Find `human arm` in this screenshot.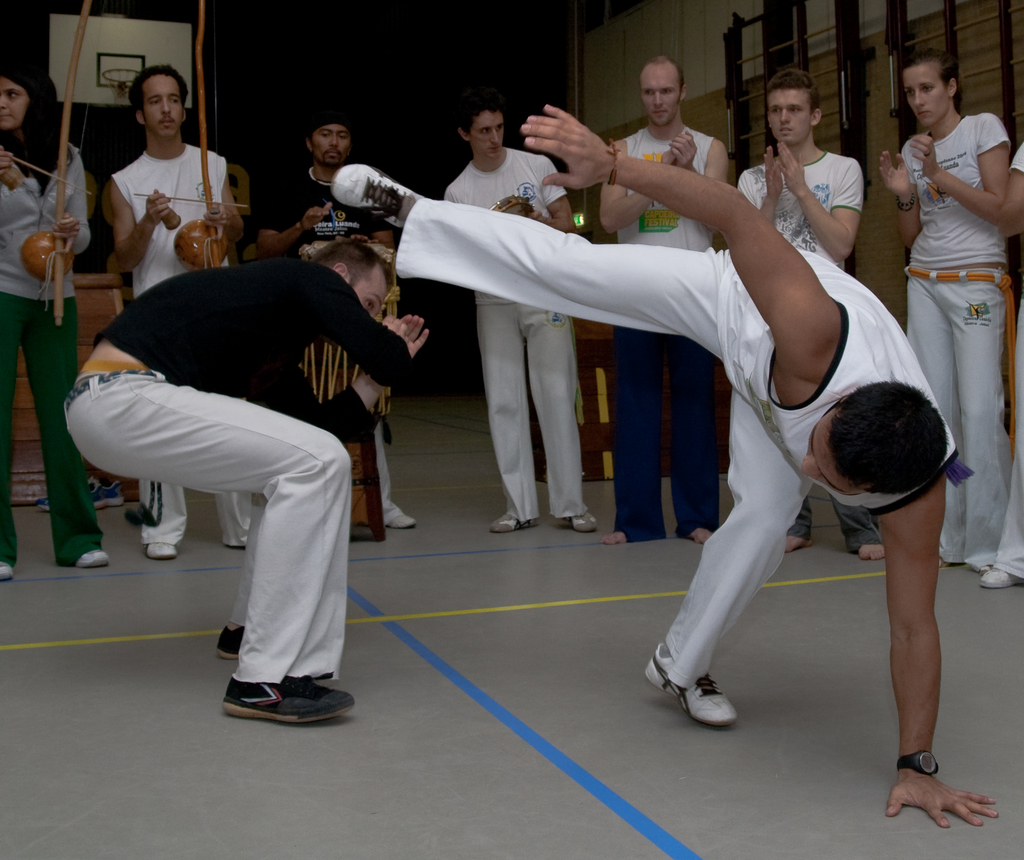
The bounding box for `human arm` is (518,99,833,330).
